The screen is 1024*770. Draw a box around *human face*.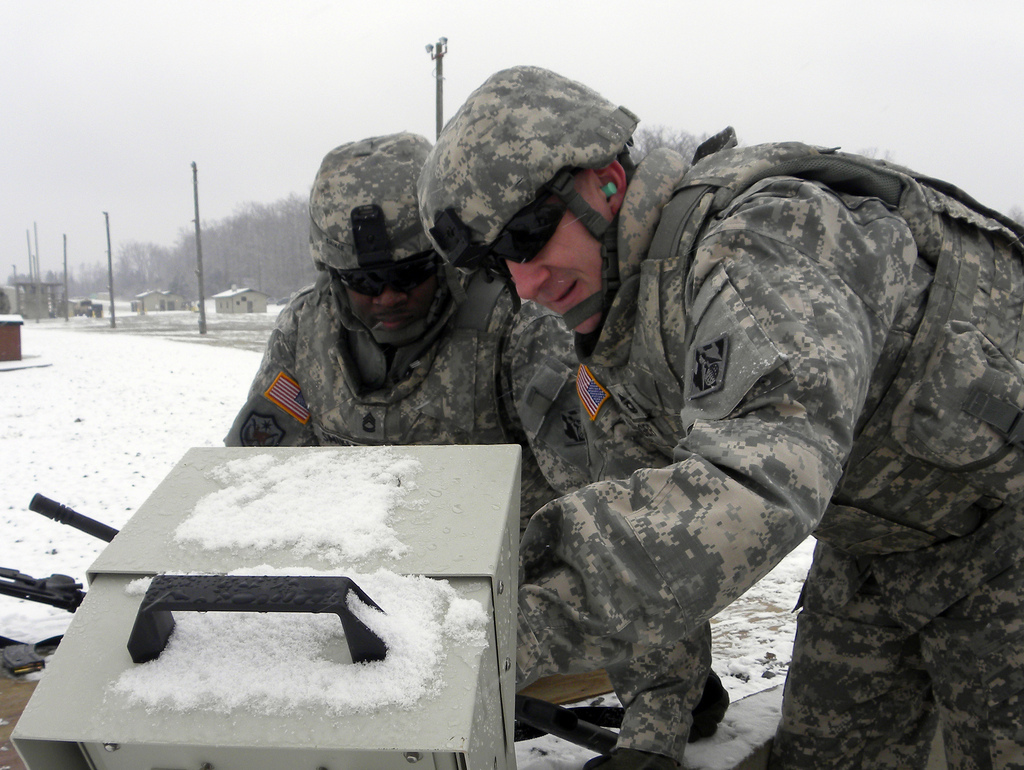
detection(327, 253, 442, 340).
